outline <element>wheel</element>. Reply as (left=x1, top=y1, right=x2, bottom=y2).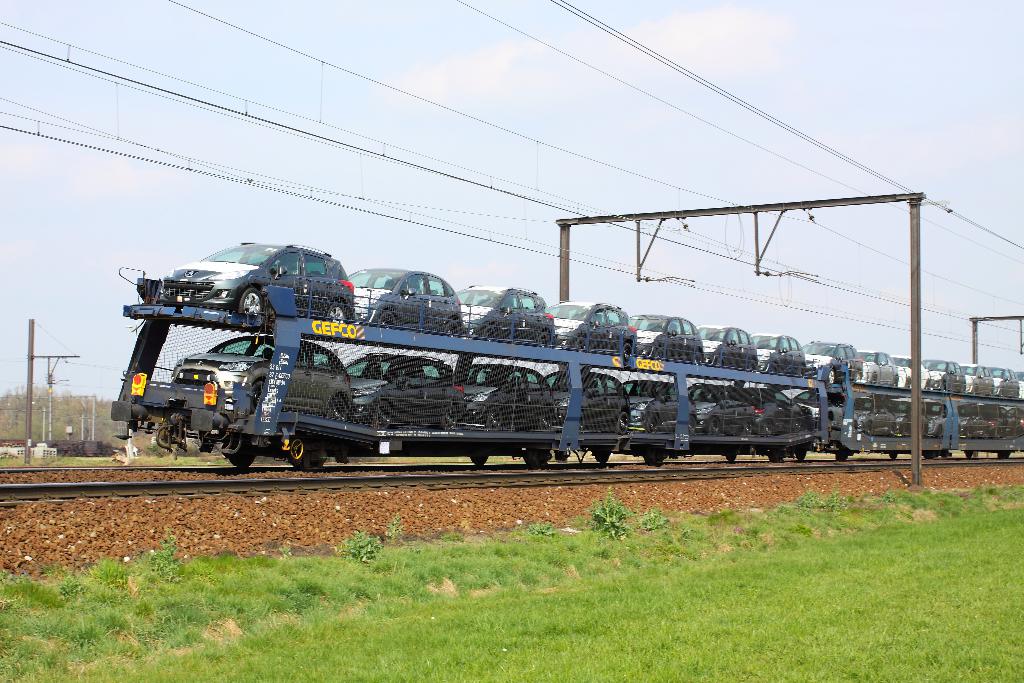
(left=761, top=420, right=770, bottom=434).
